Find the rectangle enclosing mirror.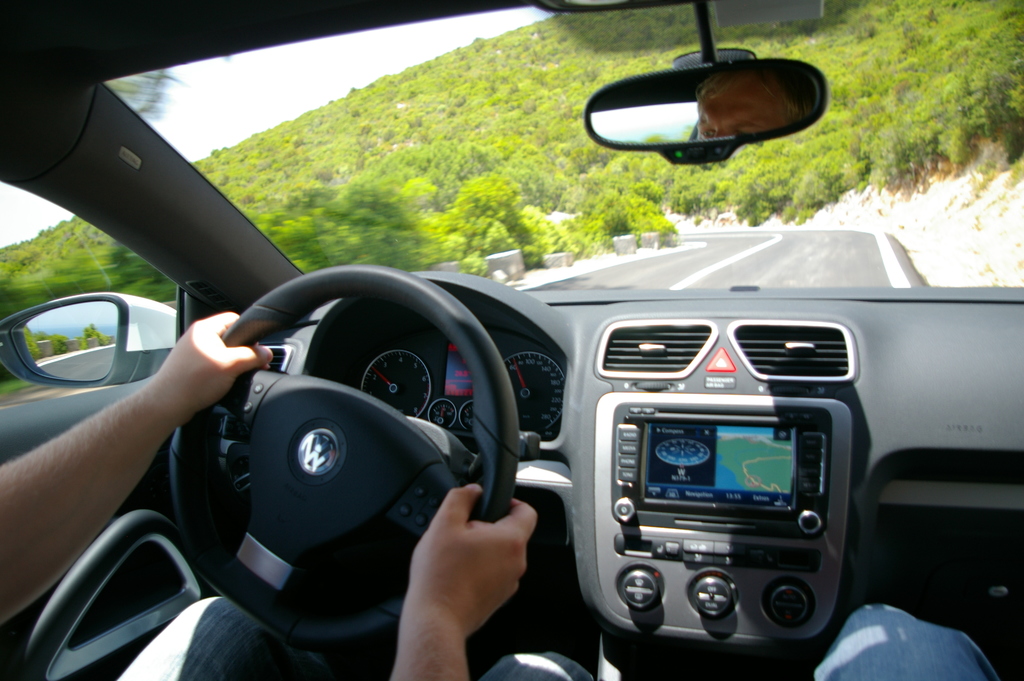
10:296:127:367.
